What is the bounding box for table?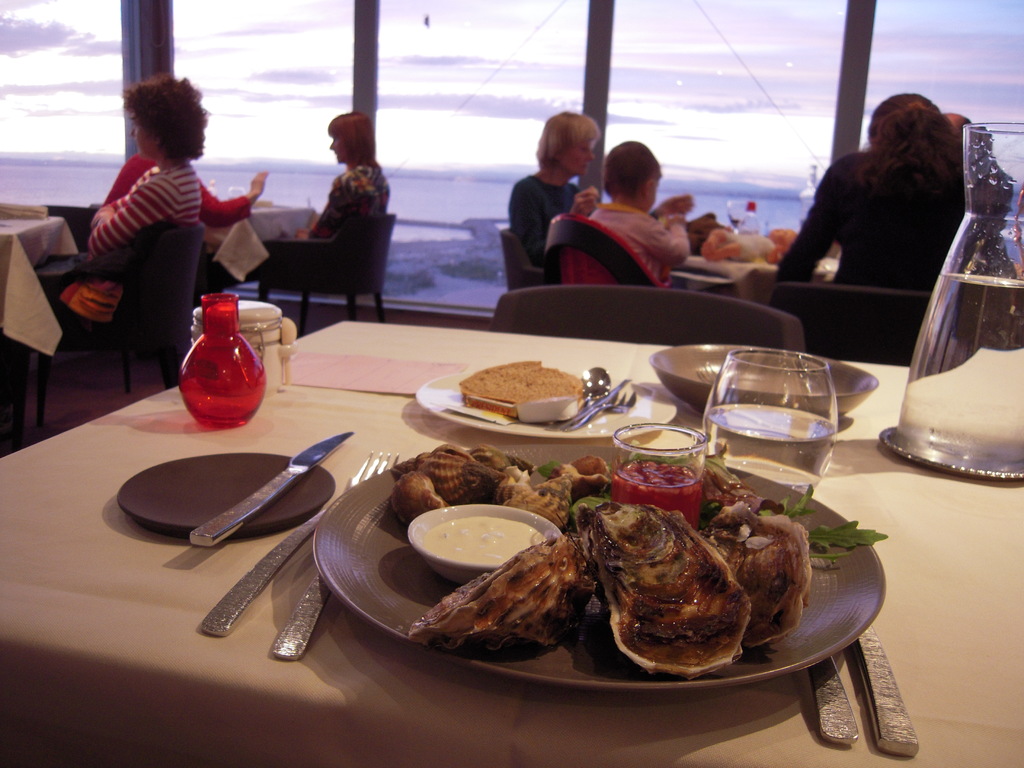
pyautogui.locateOnScreen(1, 294, 1017, 767).
